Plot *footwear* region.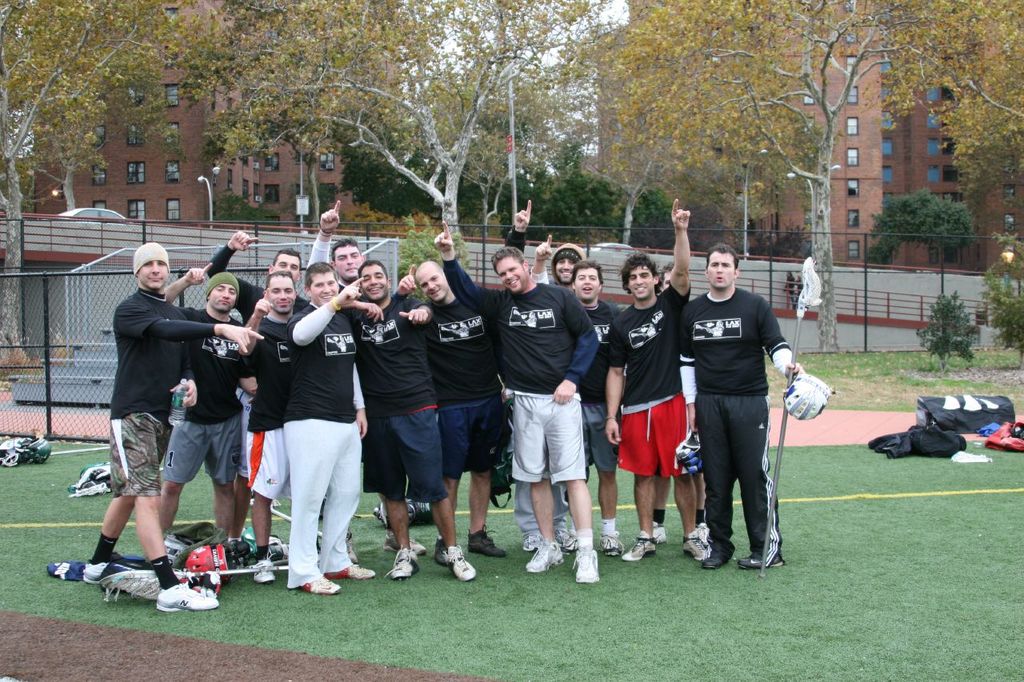
Plotted at crop(651, 521, 666, 541).
